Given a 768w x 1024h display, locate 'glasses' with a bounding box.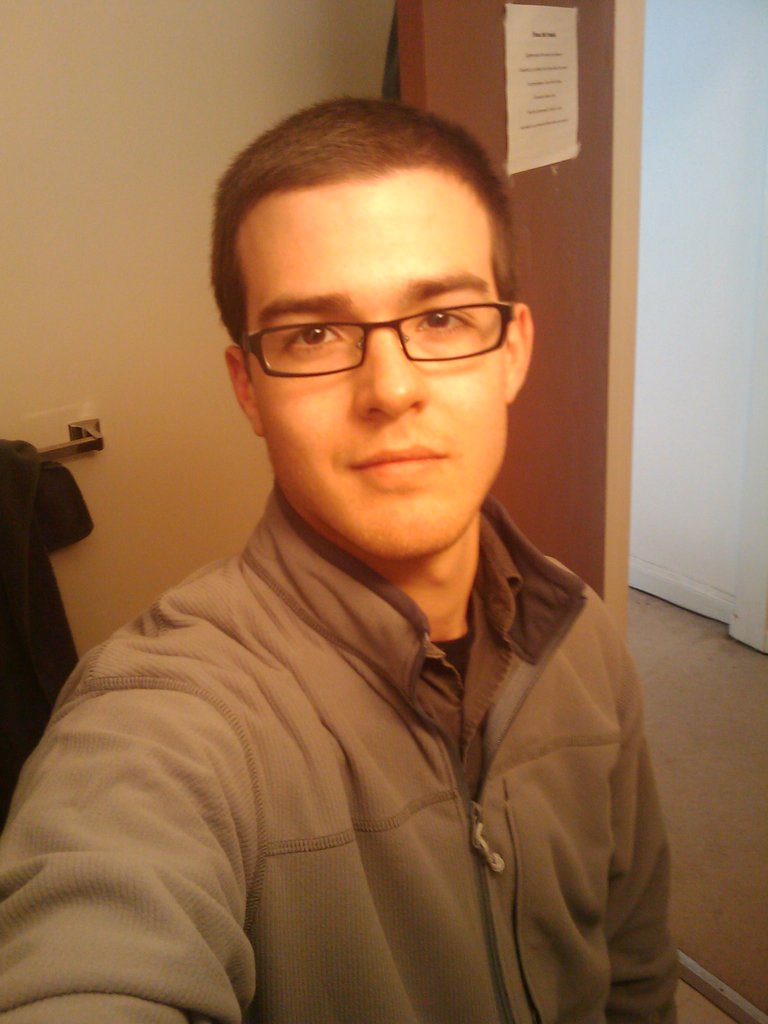
Located: box=[232, 293, 516, 381].
